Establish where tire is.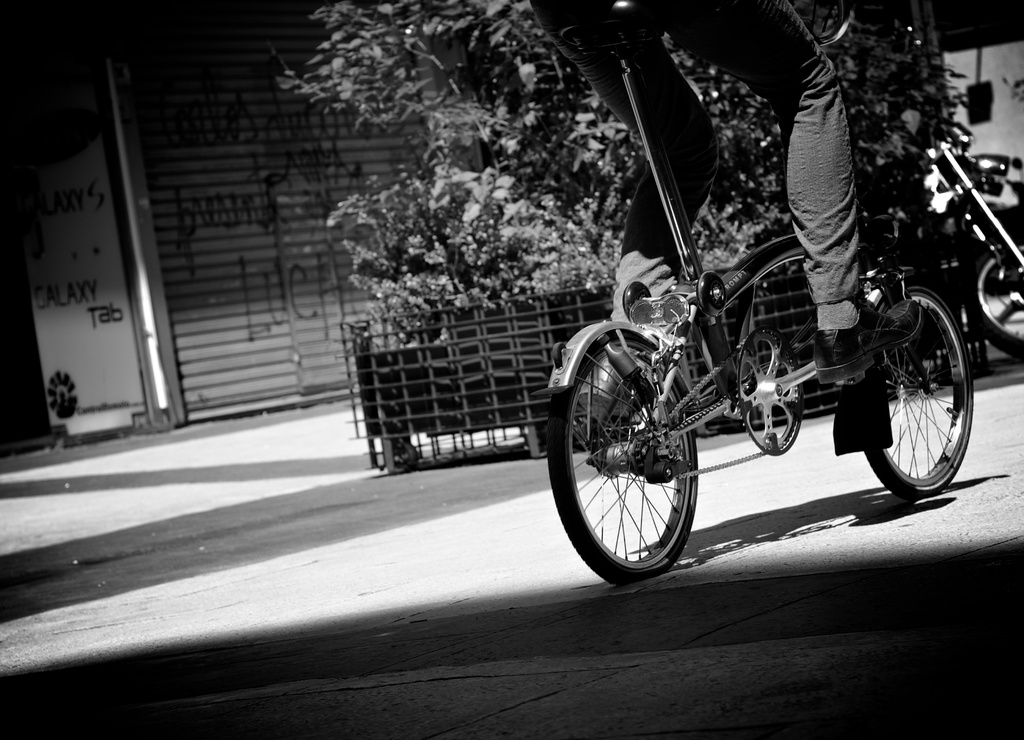
Established at bbox(549, 329, 702, 588).
